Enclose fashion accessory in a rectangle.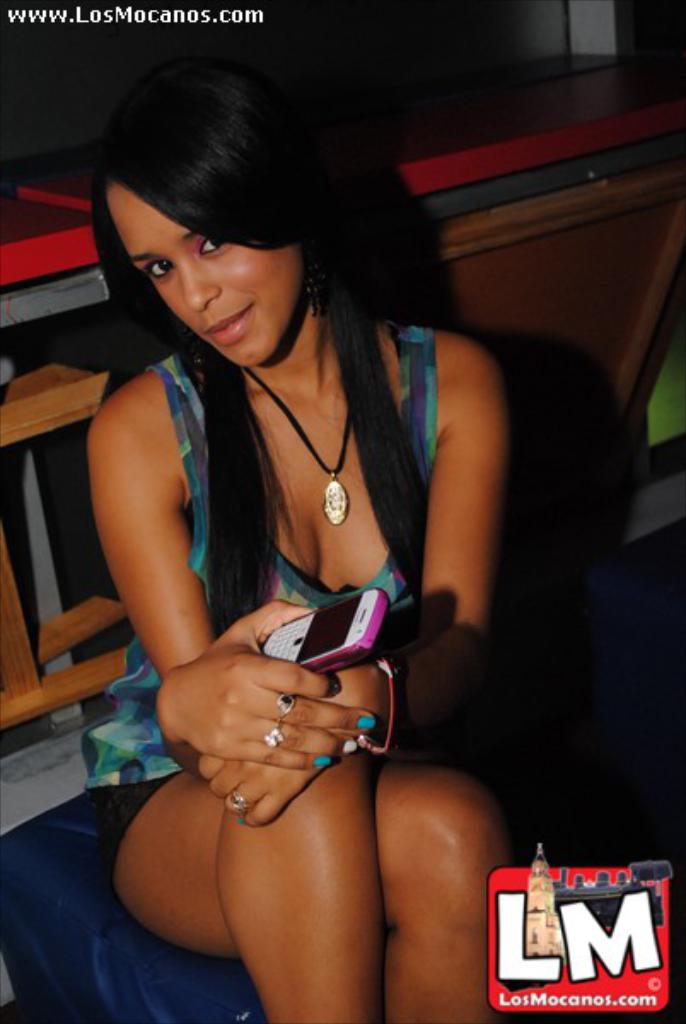
(left=302, top=275, right=324, bottom=319).
